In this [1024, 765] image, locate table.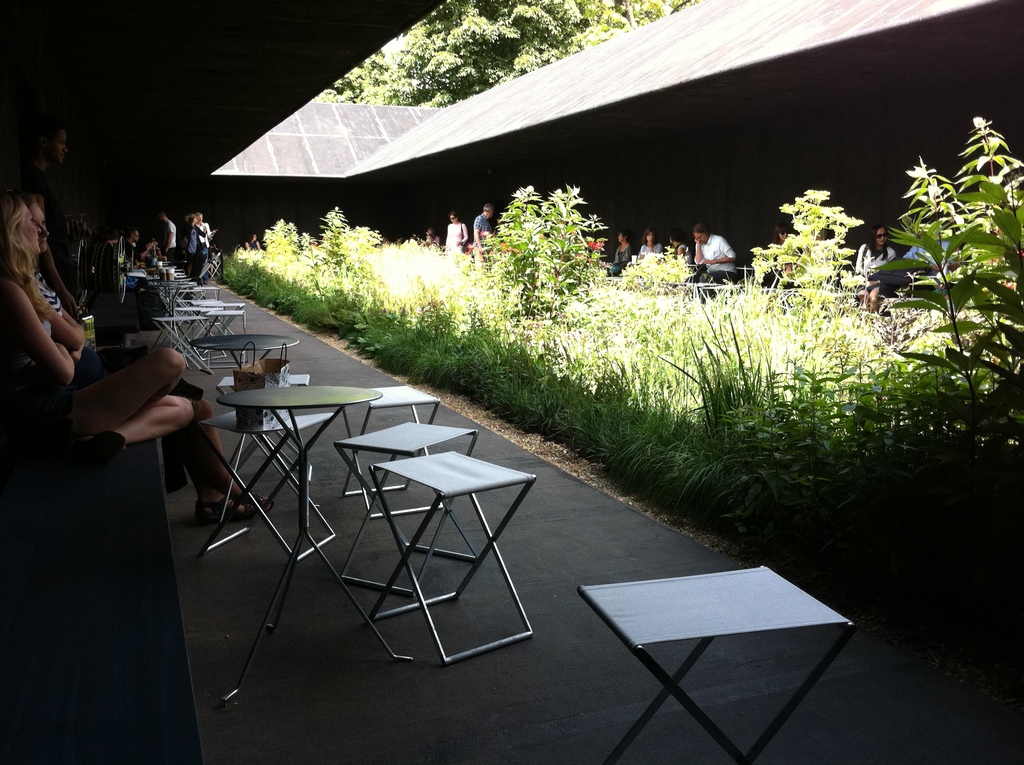
Bounding box: 217 386 384 711.
